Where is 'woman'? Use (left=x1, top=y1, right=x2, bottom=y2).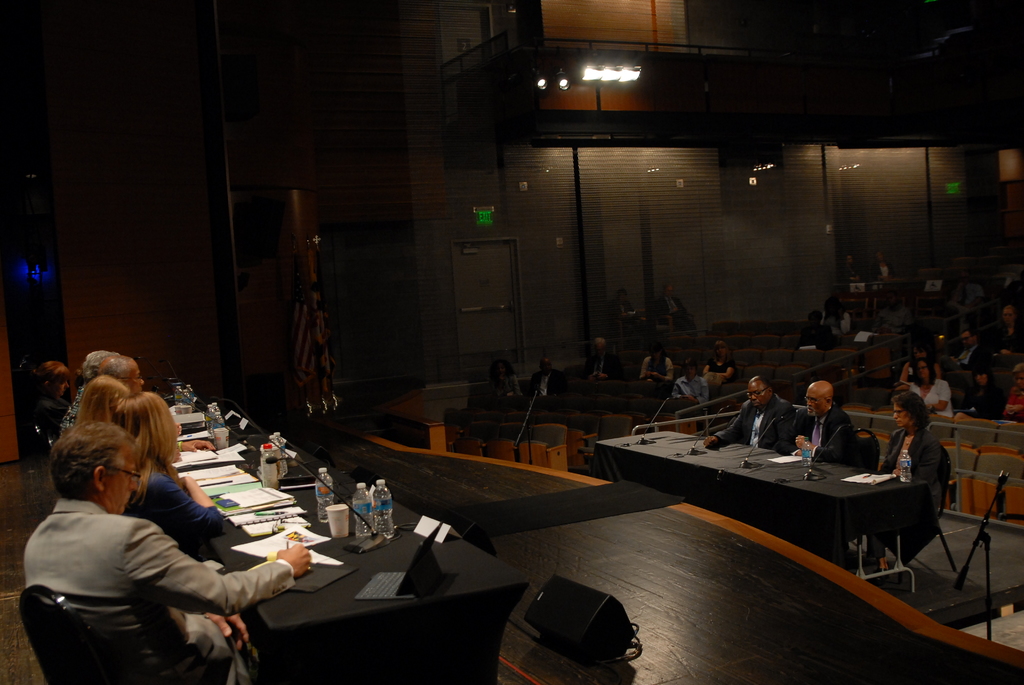
(left=819, top=295, right=858, bottom=333).
